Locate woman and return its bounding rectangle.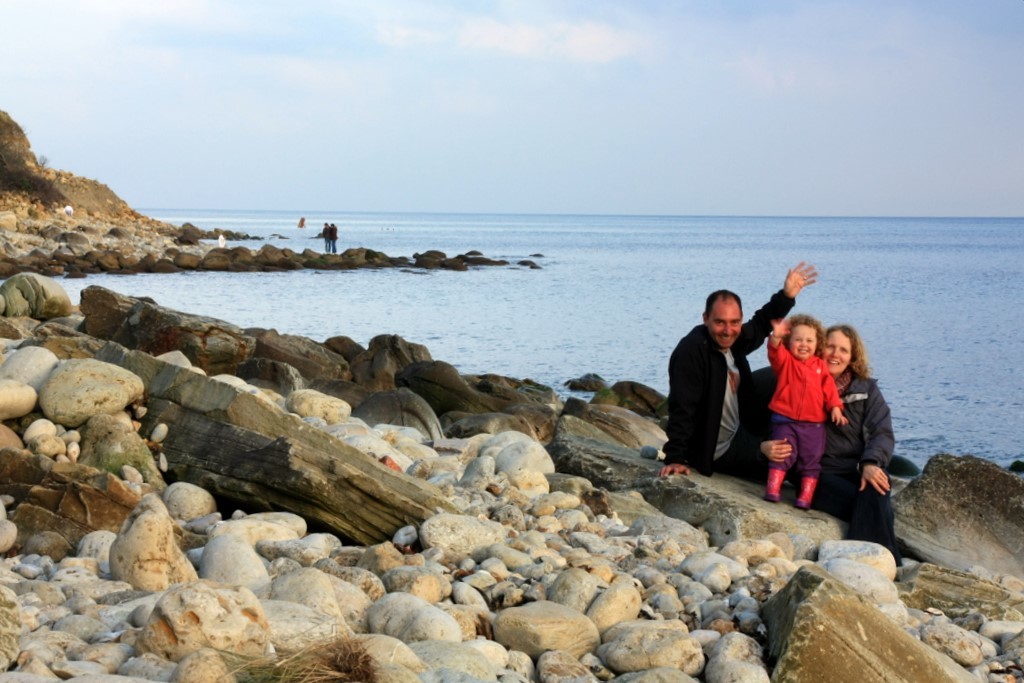
bbox=(756, 324, 924, 568).
